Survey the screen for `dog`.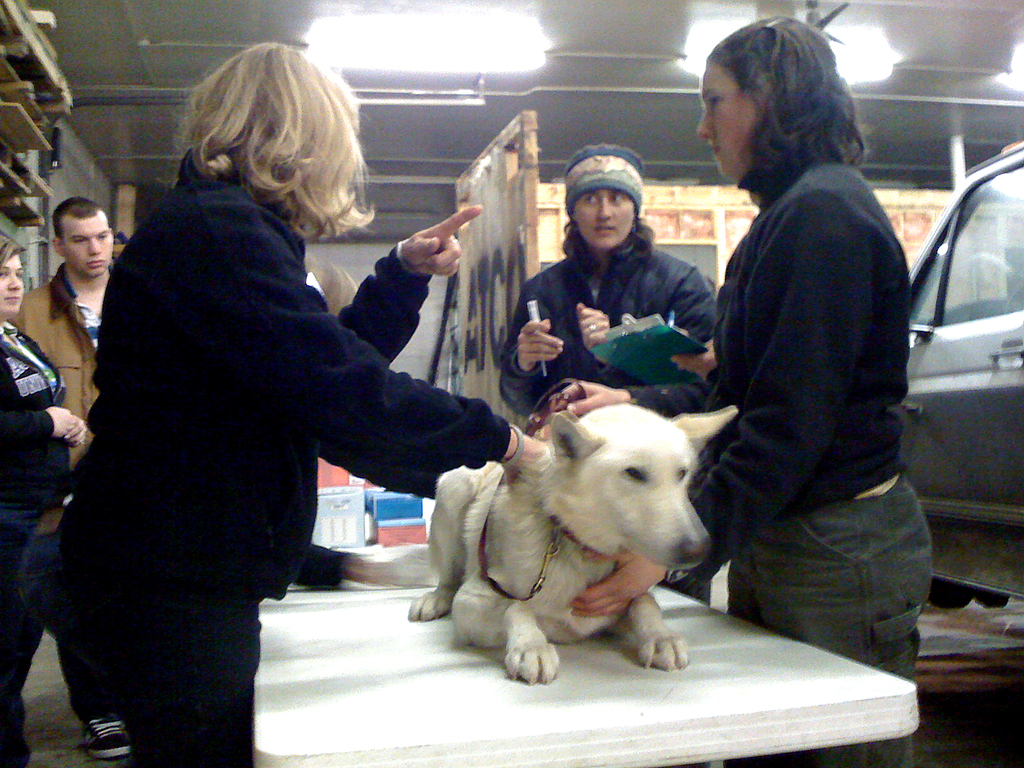
Survey found: box(404, 404, 736, 684).
